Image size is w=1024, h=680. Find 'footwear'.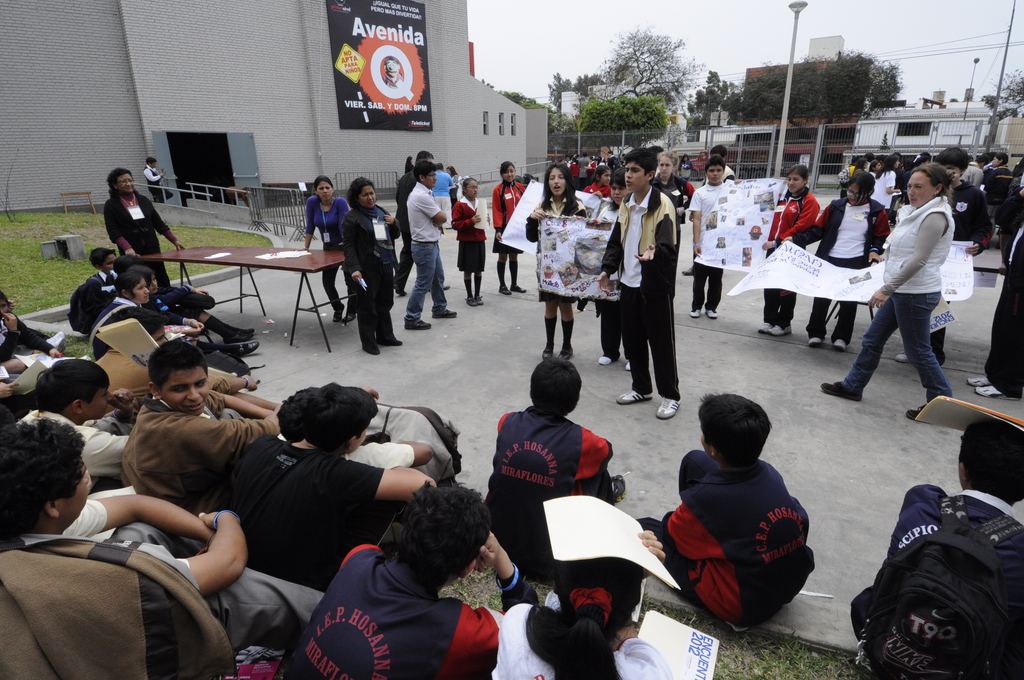
234,339,260,350.
